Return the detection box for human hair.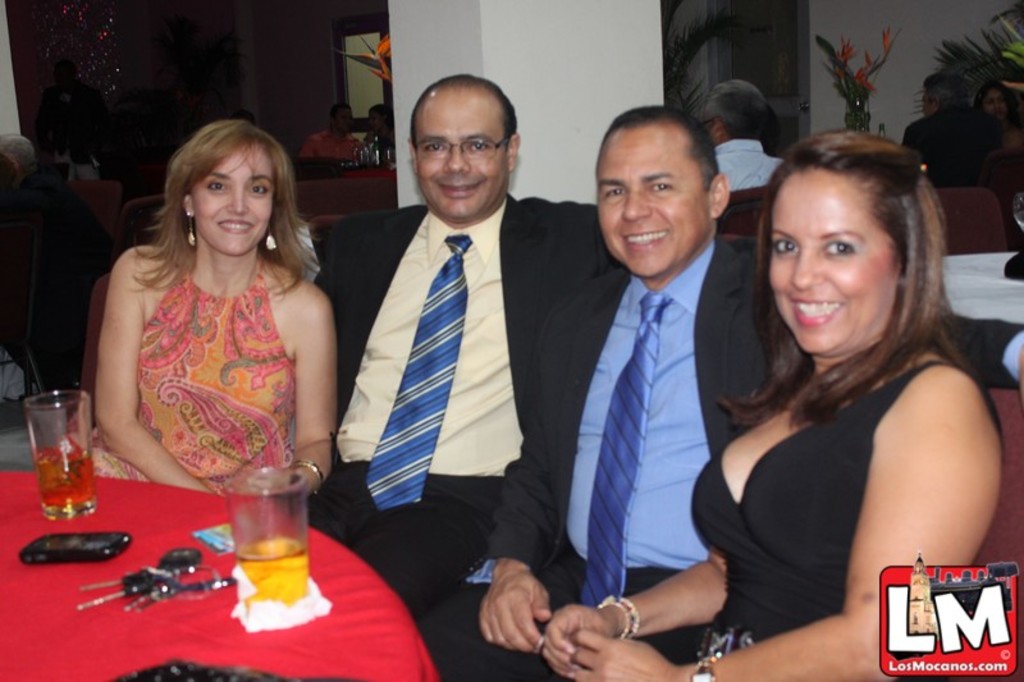
(x1=703, y1=79, x2=764, y2=138).
